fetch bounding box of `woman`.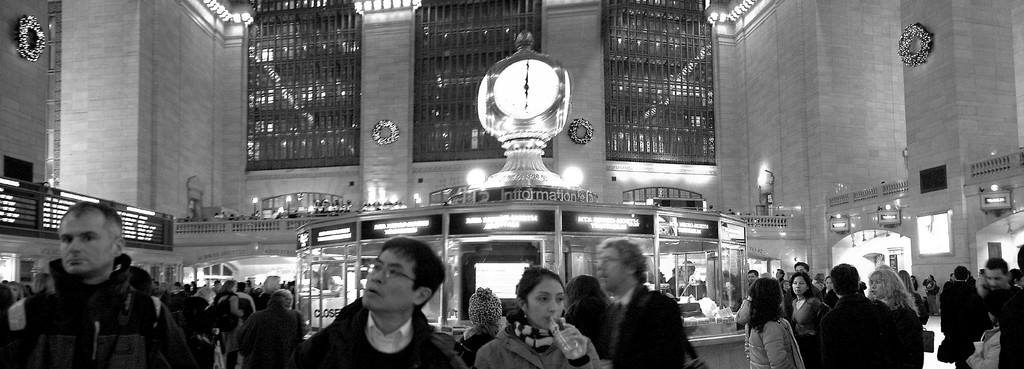
Bbox: select_region(785, 273, 828, 368).
